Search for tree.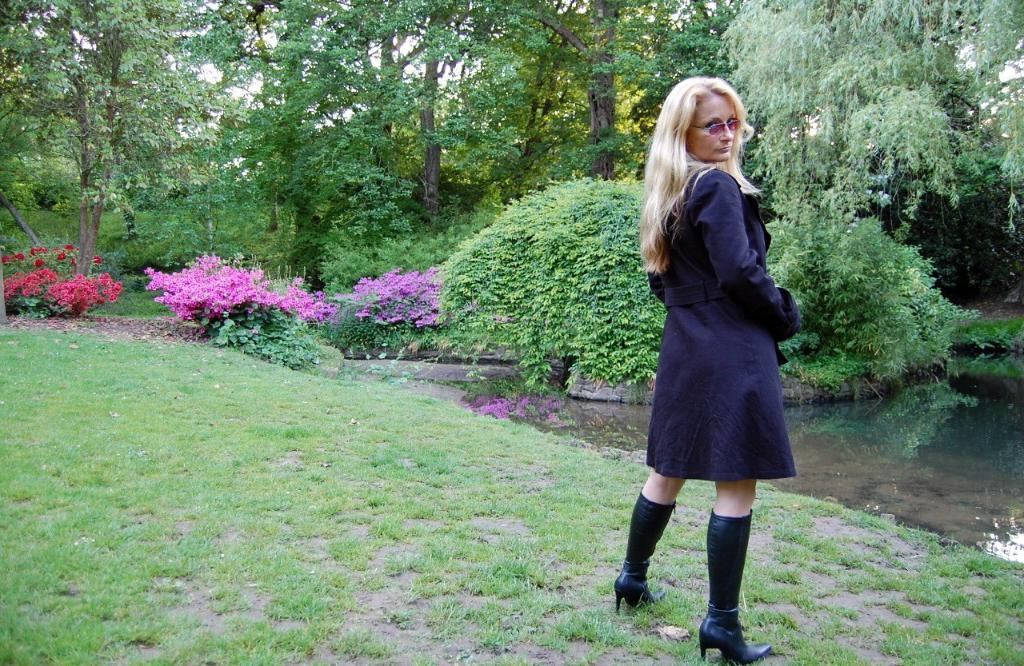
Found at left=530, top=0, right=741, bottom=174.
